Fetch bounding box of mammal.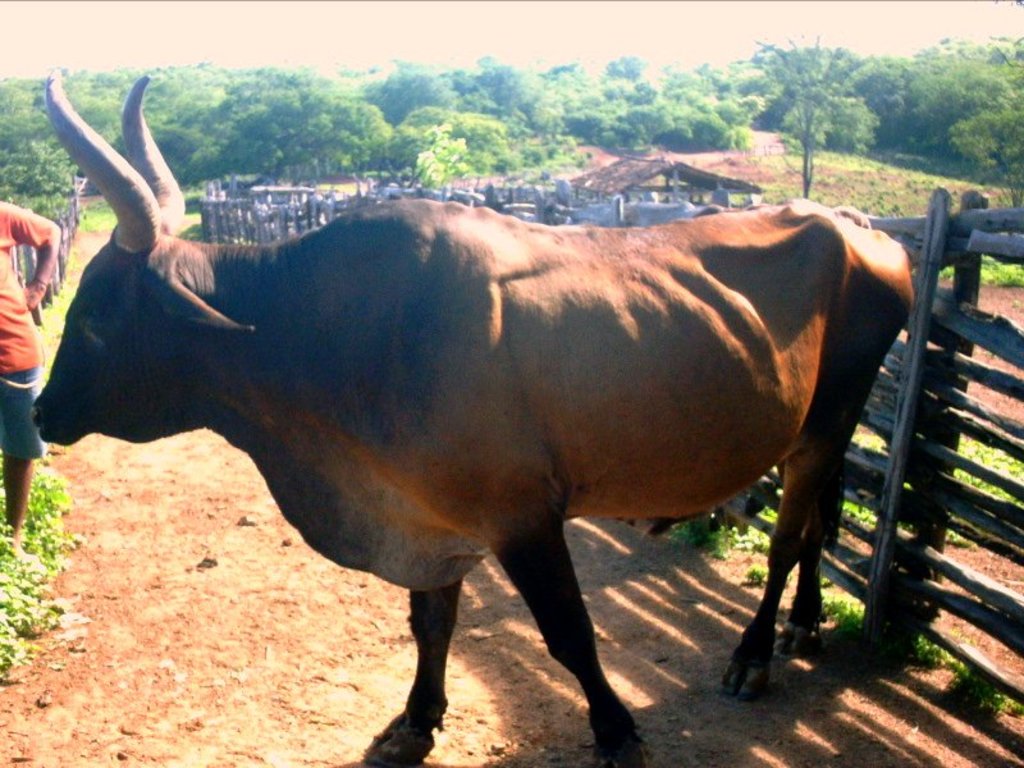
Bbox: pyautogui.locateOnScreen(3, 155, 940, 726).
